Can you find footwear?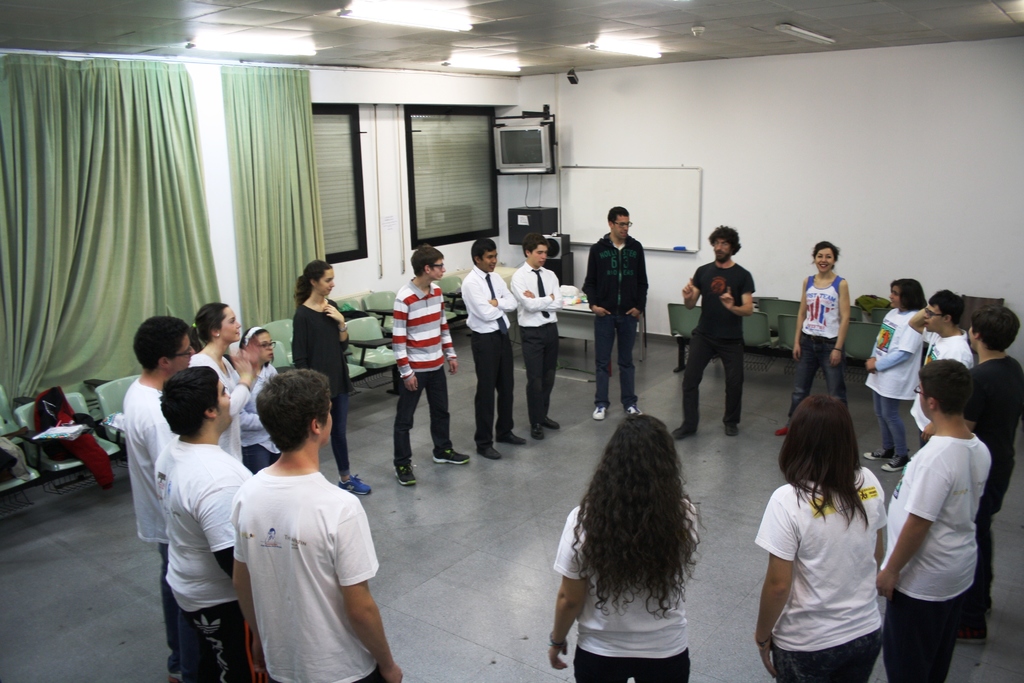
Yes, bounding box: detection(339, 473, 372, 502).
